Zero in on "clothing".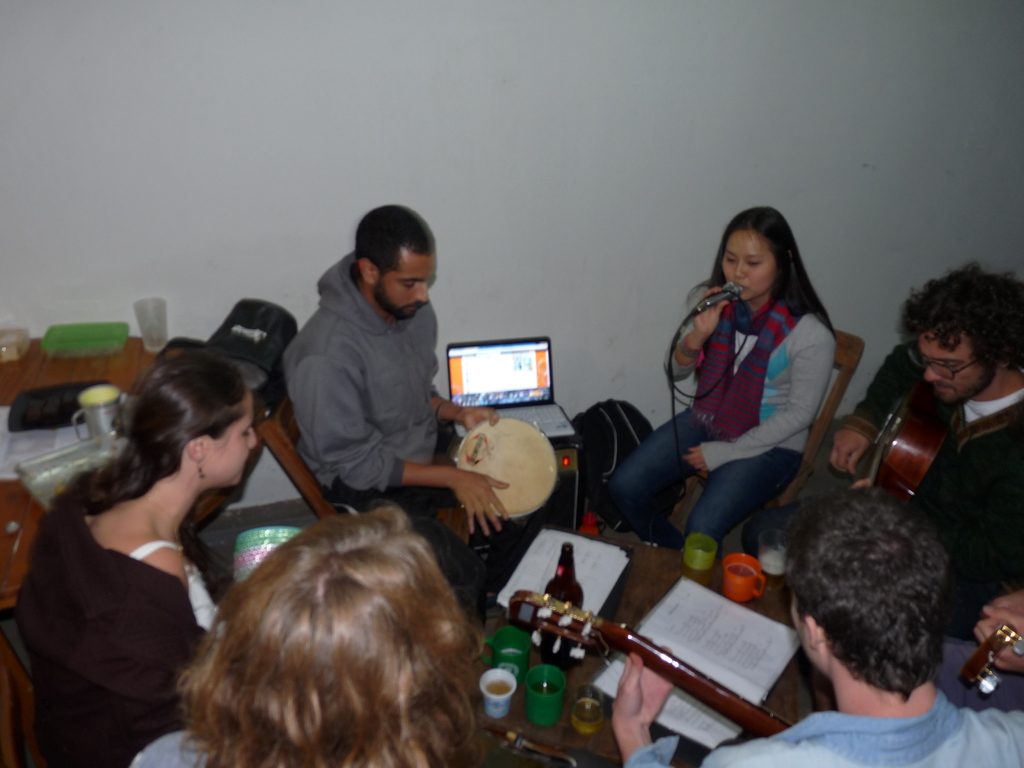
Zeroed in: 258 224 474 572.
